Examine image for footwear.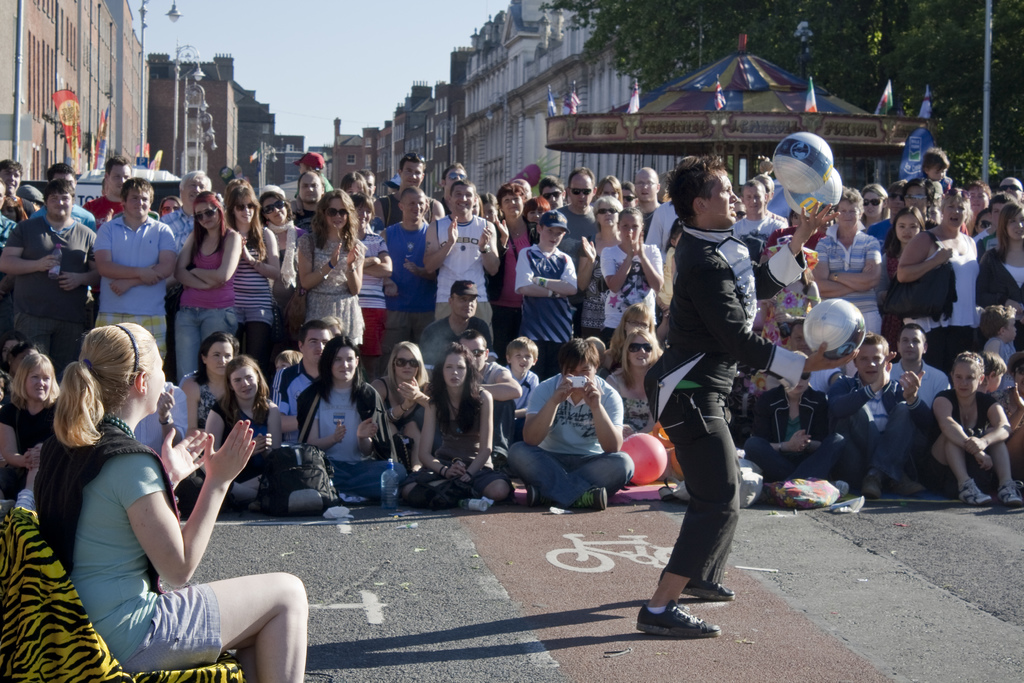
Examination result: (left=657, top=567, right=737, bottom=601).
